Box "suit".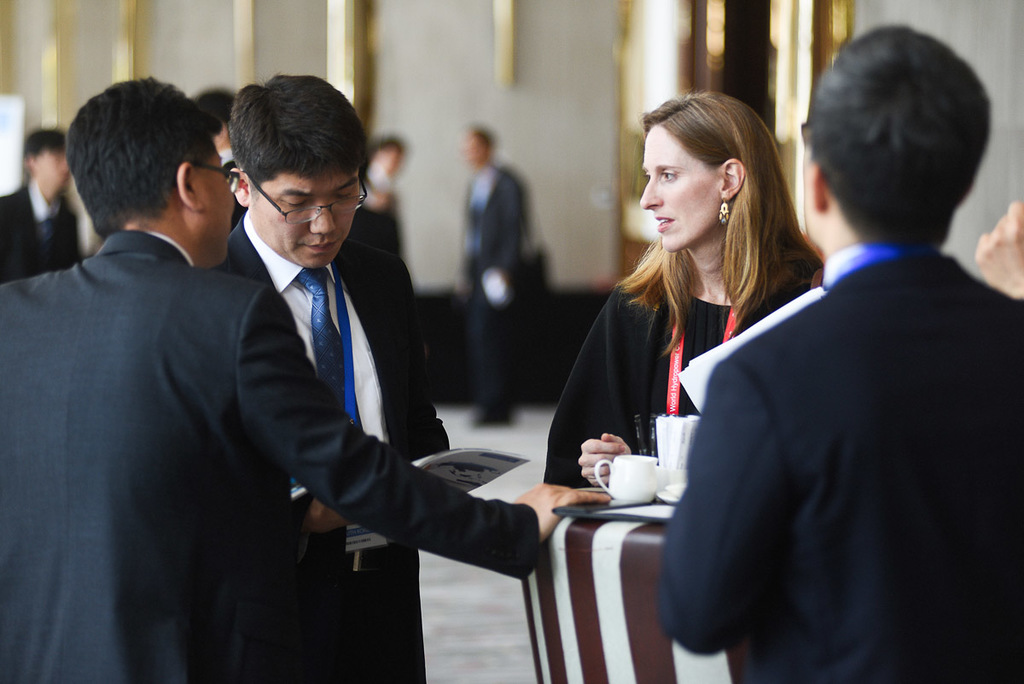
[210,210,454,683].
